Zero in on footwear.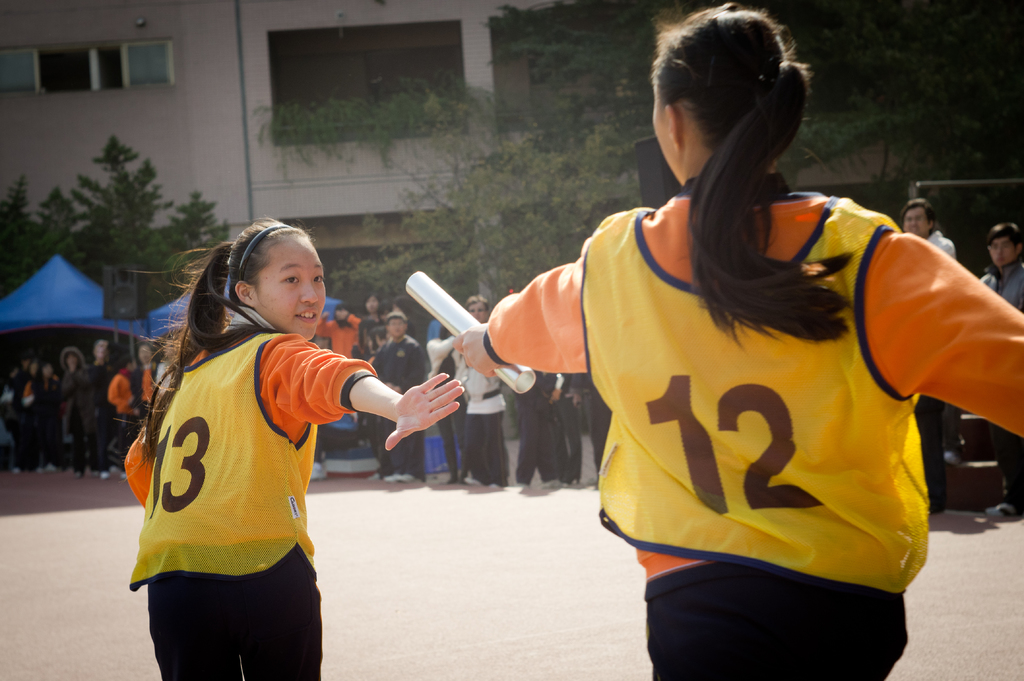
Zeroed in: (left=385, top=474, right=399, bottom=482).
